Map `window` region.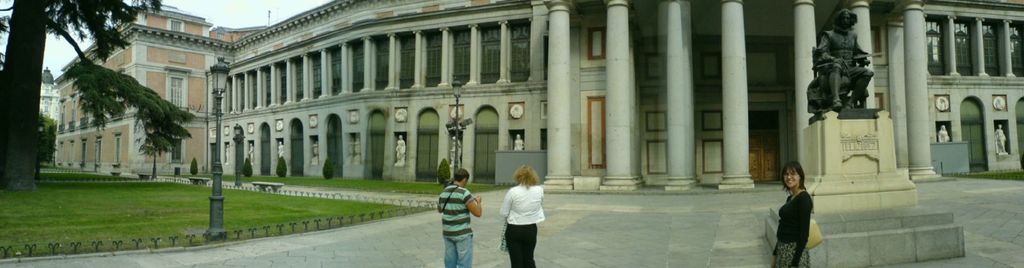
Mapped to {"x1": 509, "y1": 24, "x2": 529, "y2": 77}.
